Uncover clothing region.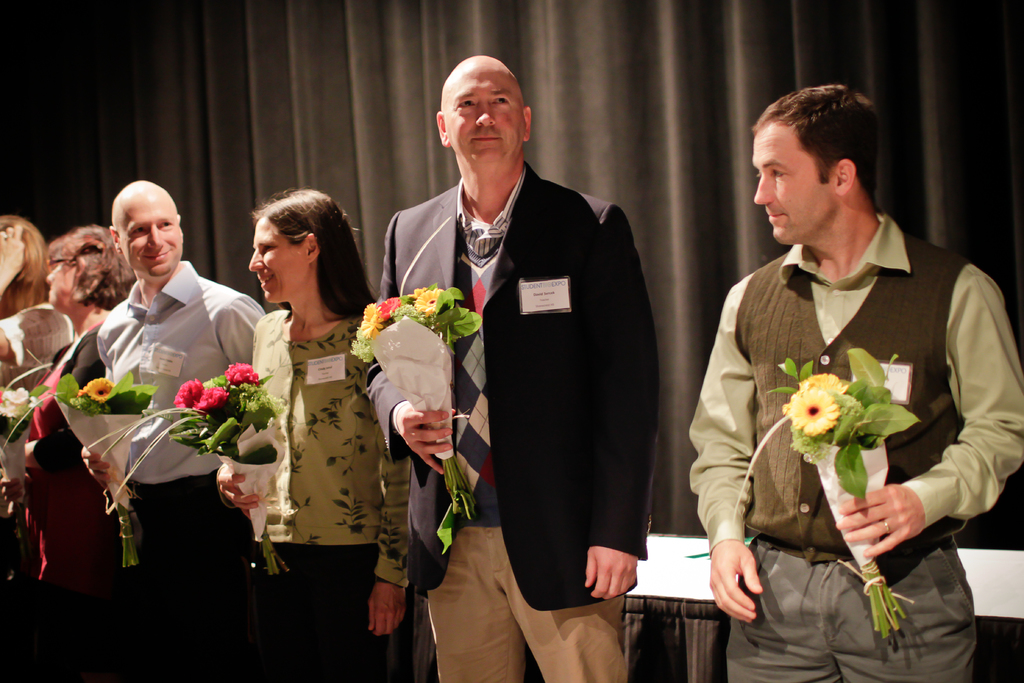
Uncovered: (717, 239, 967, 653).
